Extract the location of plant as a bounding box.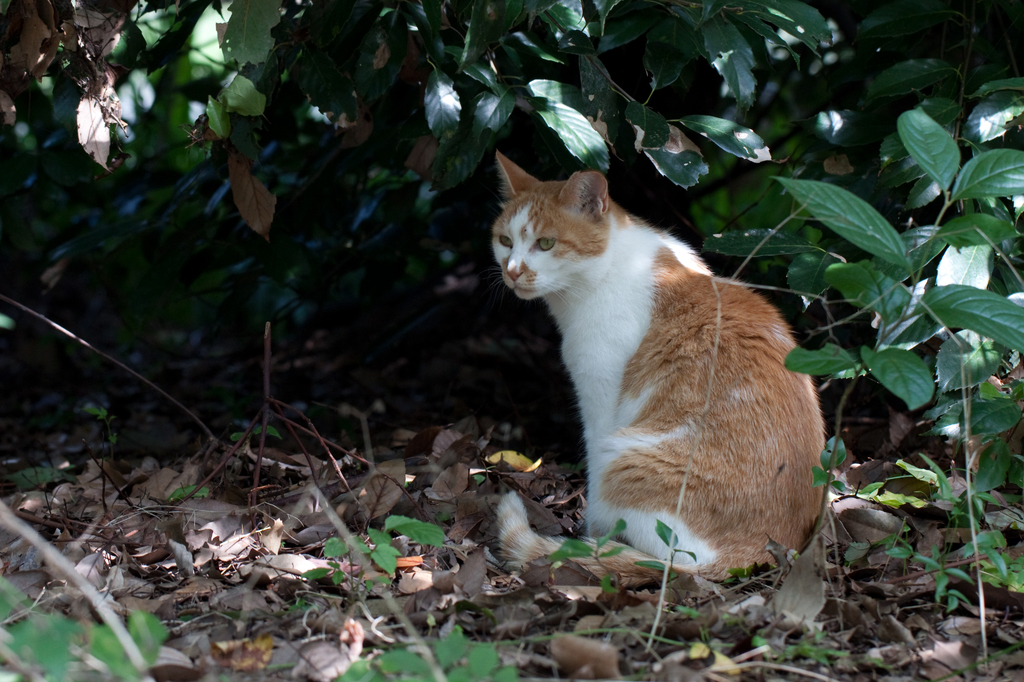
Rect(163, 477, 216, 505).
